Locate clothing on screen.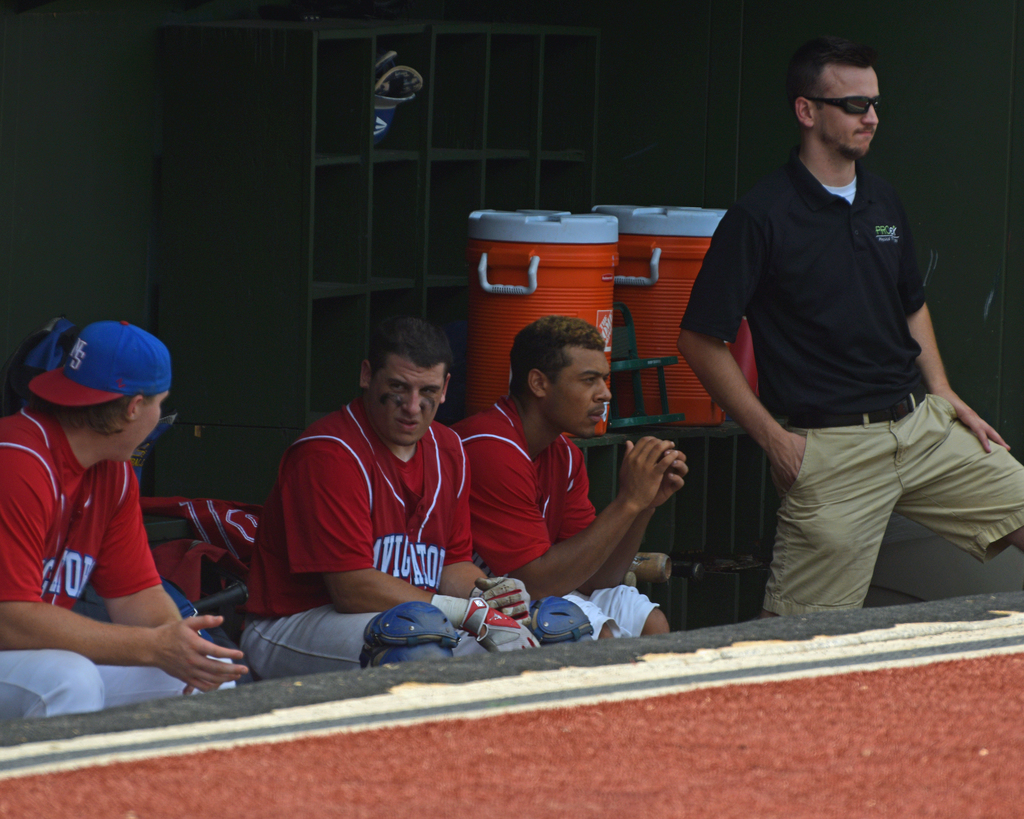
On screen at crop(703, 173, 1018, 623).
